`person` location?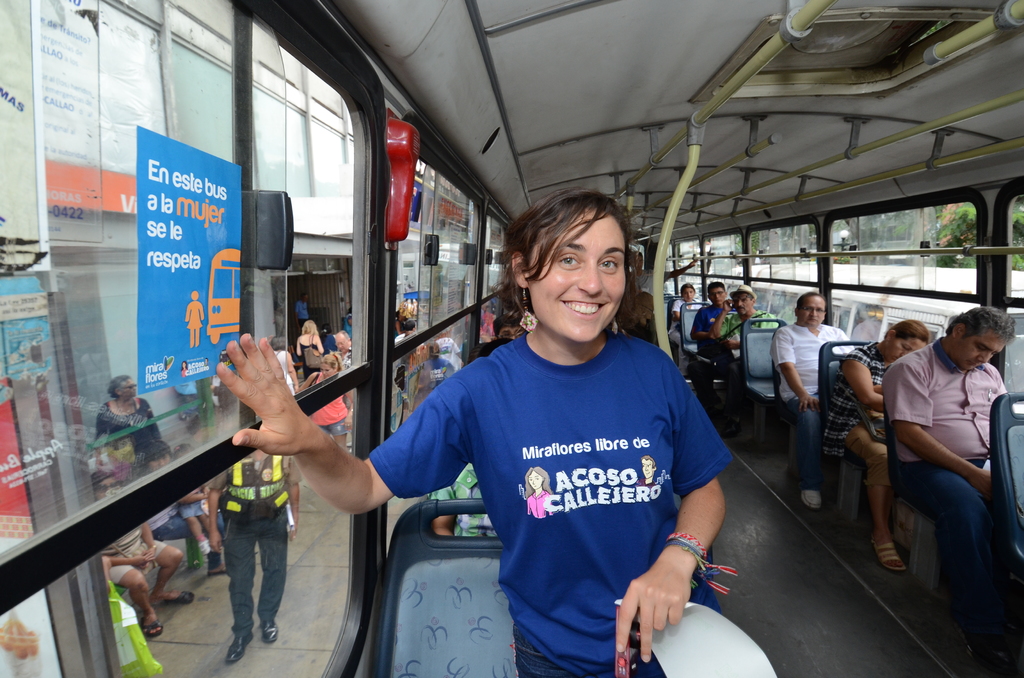
<bbox>822, 319, 932, 574</bbox>
